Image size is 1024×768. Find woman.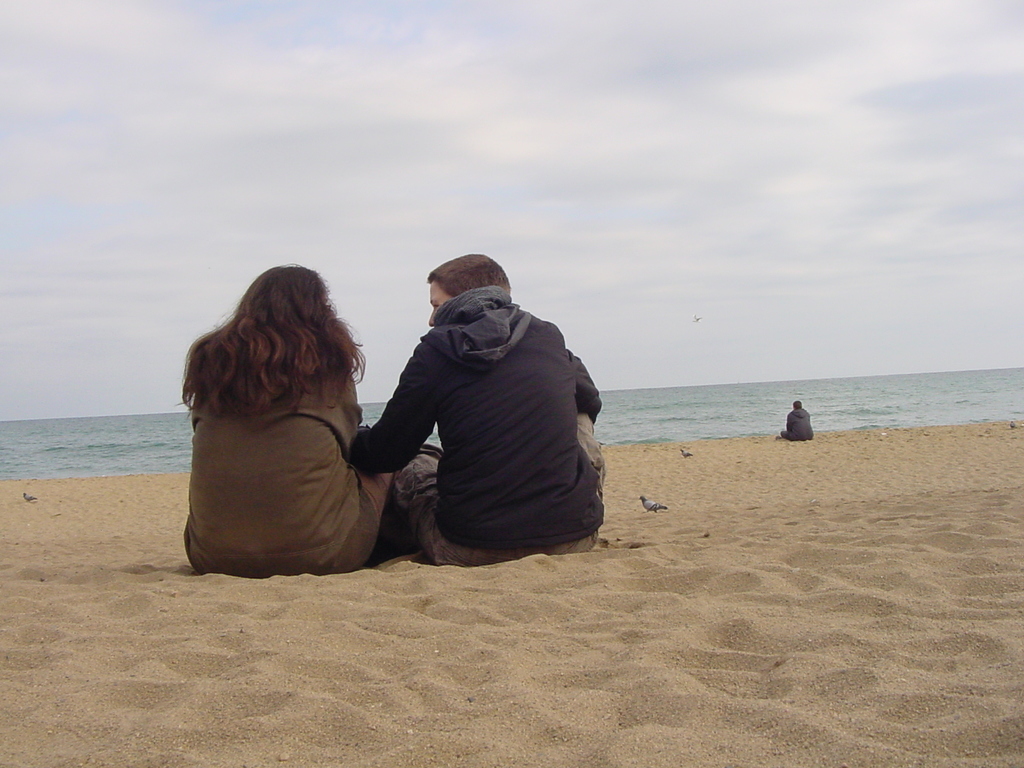
{"left": 159, "top": 262, "right": 428, "bottom": 593}.
